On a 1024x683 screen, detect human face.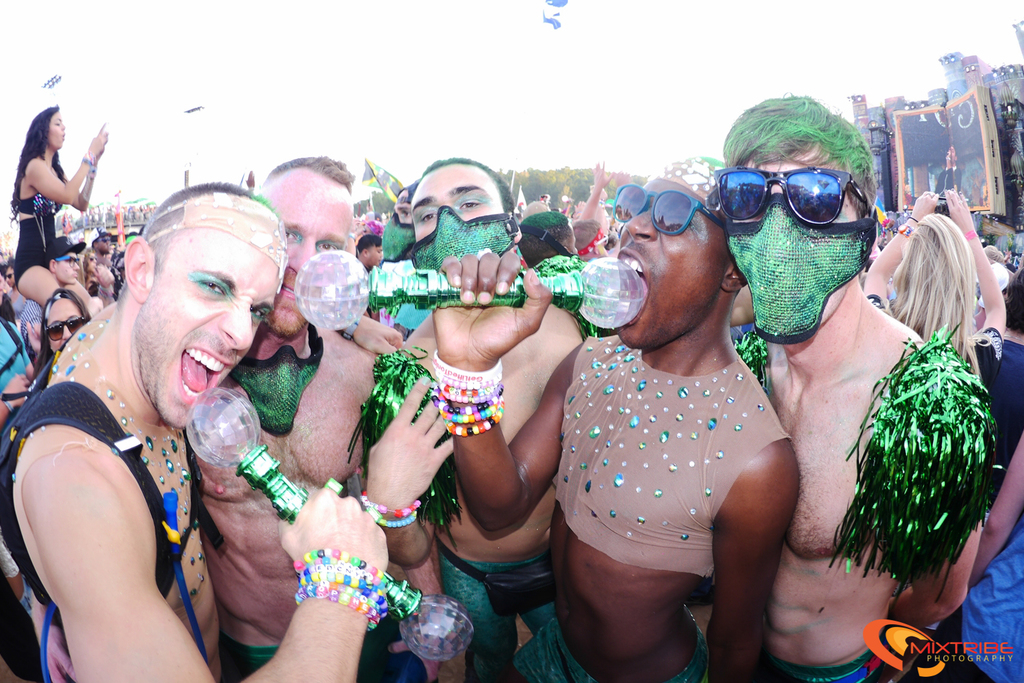
left=44, top=106, right=68, bottom=146.
